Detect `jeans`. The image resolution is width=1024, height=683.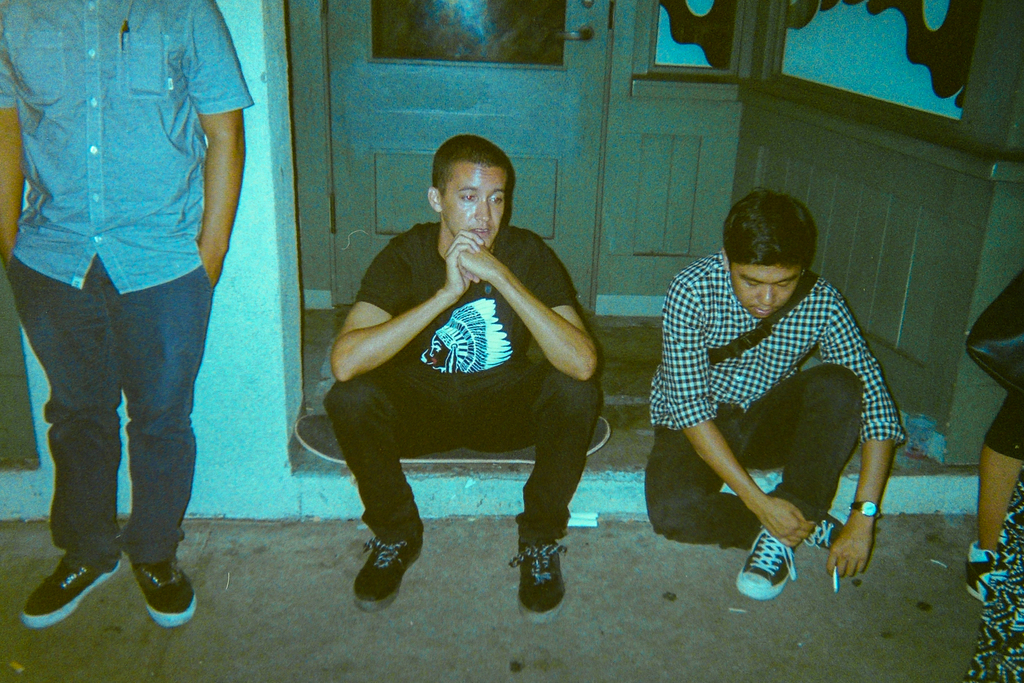
20:237:233:652.
